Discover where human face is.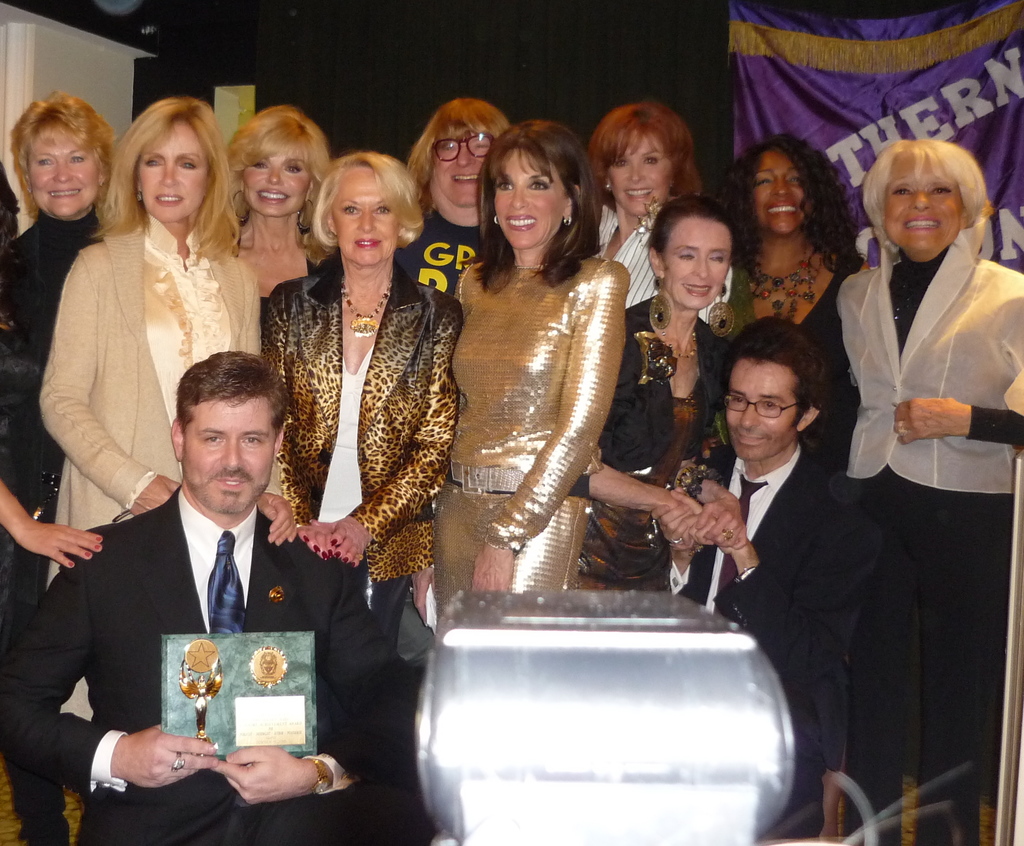
Discovered at pyautogui.locateOnScreen(333, 166, 399, 263).
